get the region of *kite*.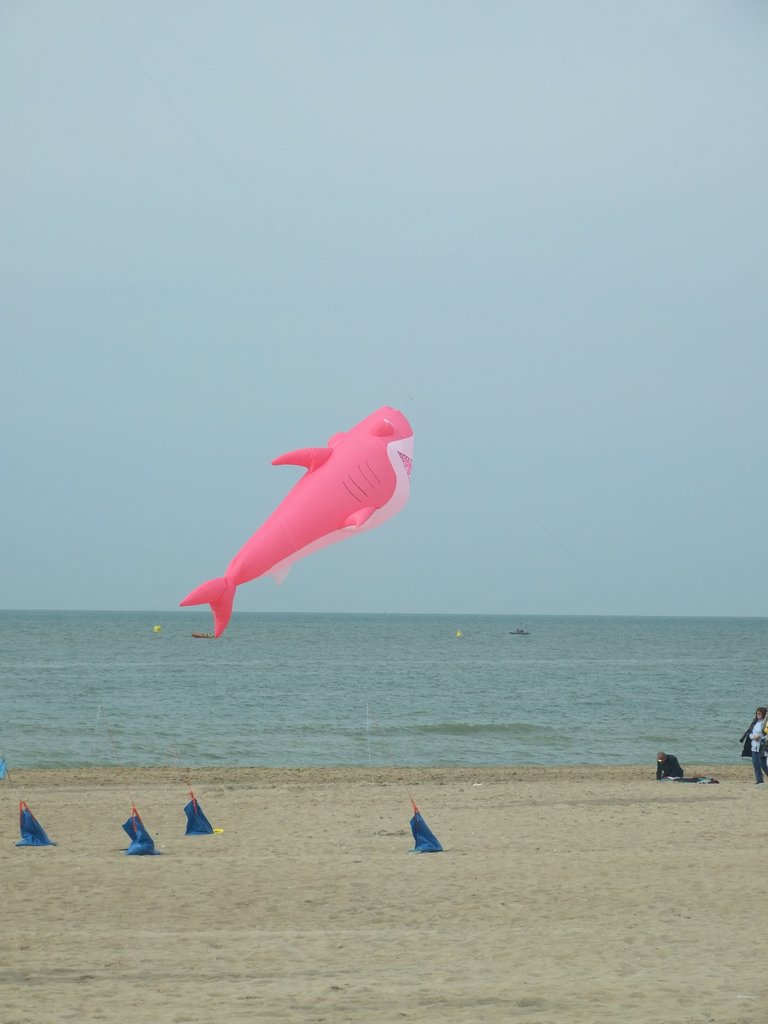
l=173, t=402, r=418, b=641.
